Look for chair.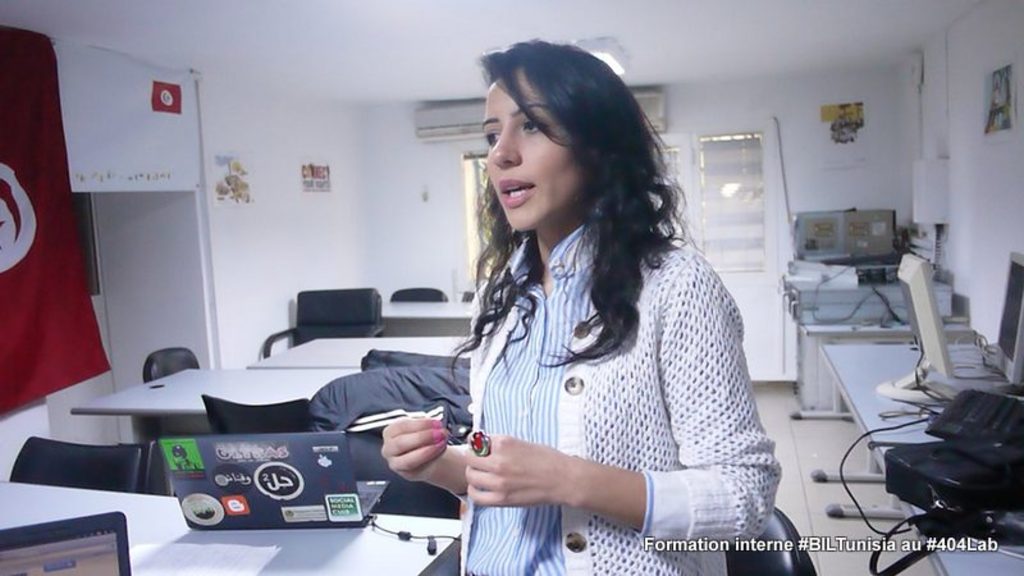
Found: BBox(388, 291, 445, 302).
